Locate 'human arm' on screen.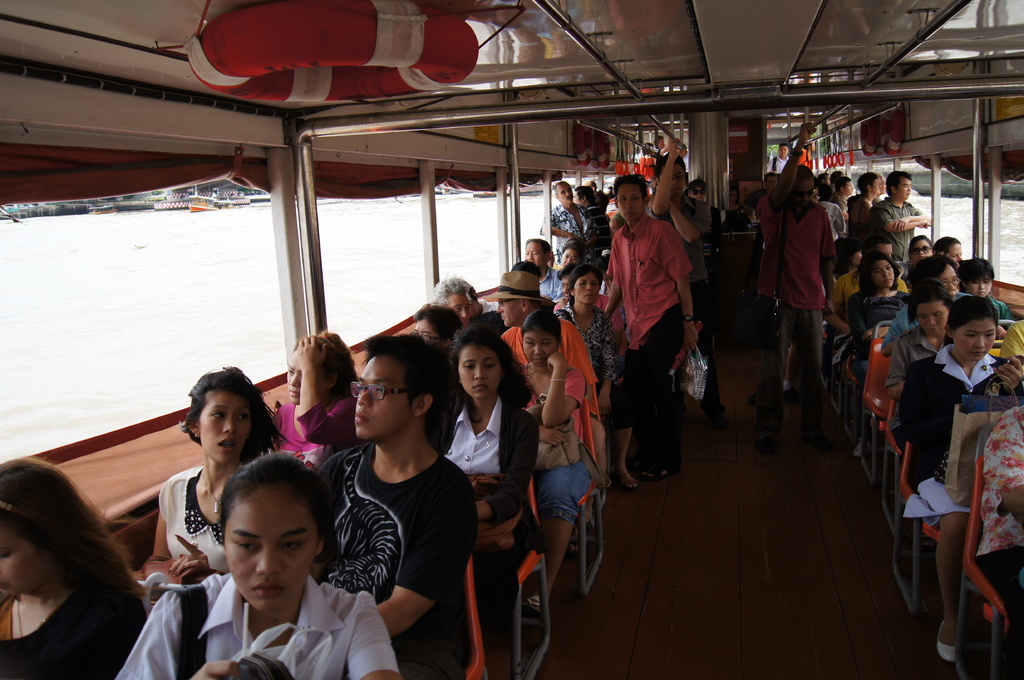
On screen at crop(109, 579, 195, 679).
